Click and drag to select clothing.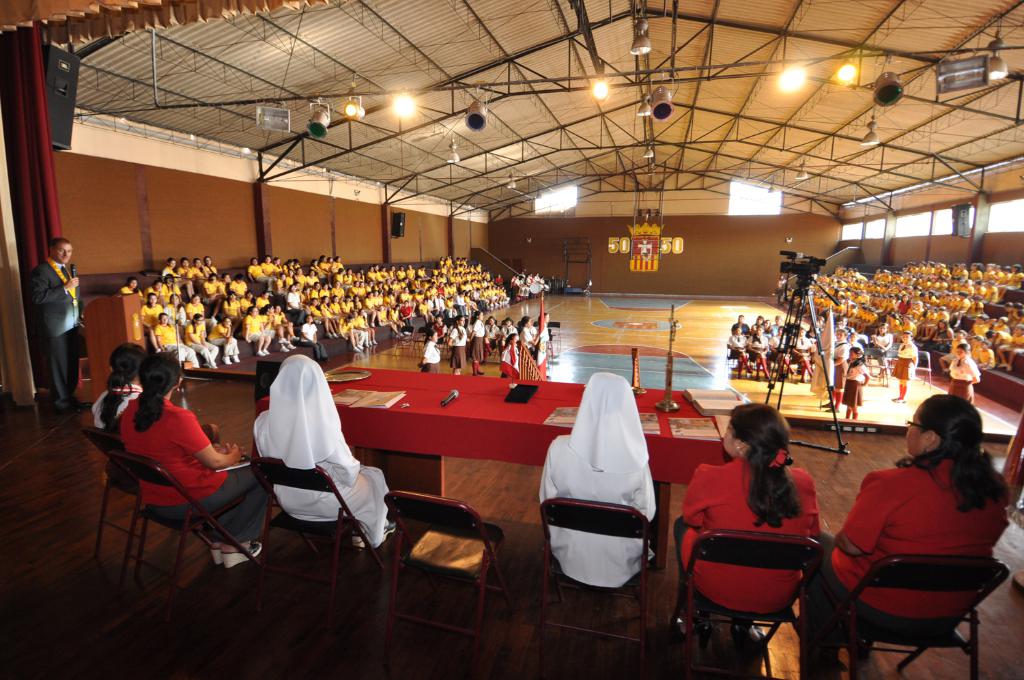
Selection: bbox=[840, 358, 866, 409].
